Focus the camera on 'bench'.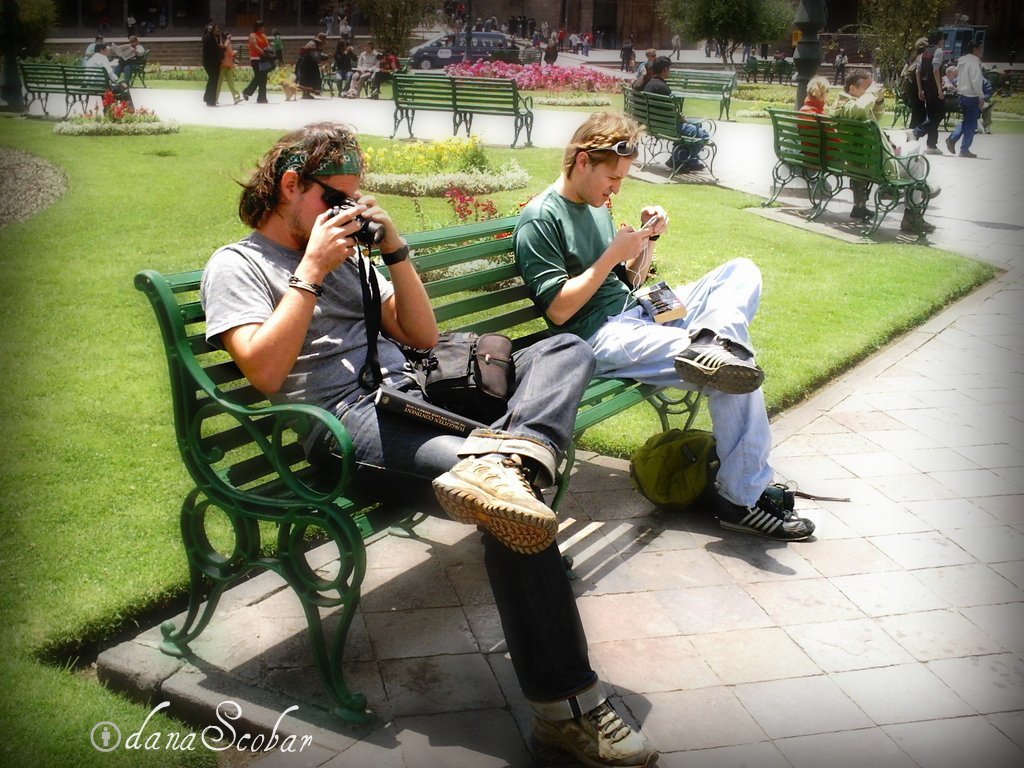
Focus region: (754,104,956,251).
